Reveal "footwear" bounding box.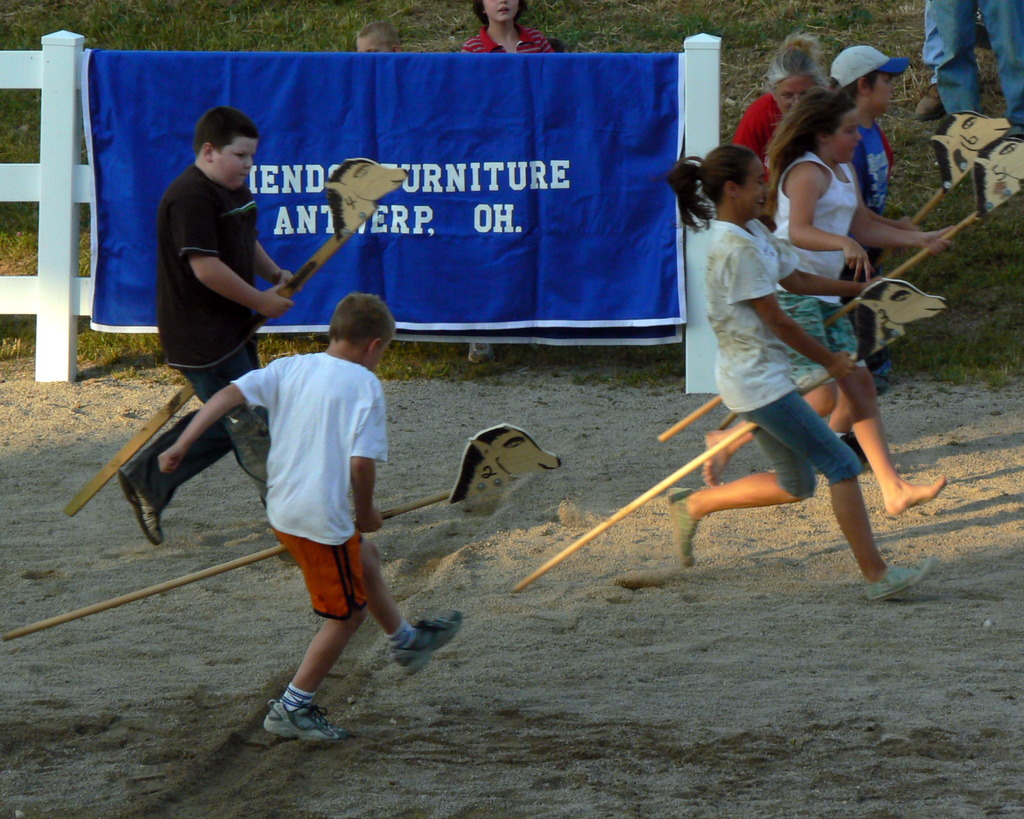
Revealed: Rect(913, 83, 941, 122).
